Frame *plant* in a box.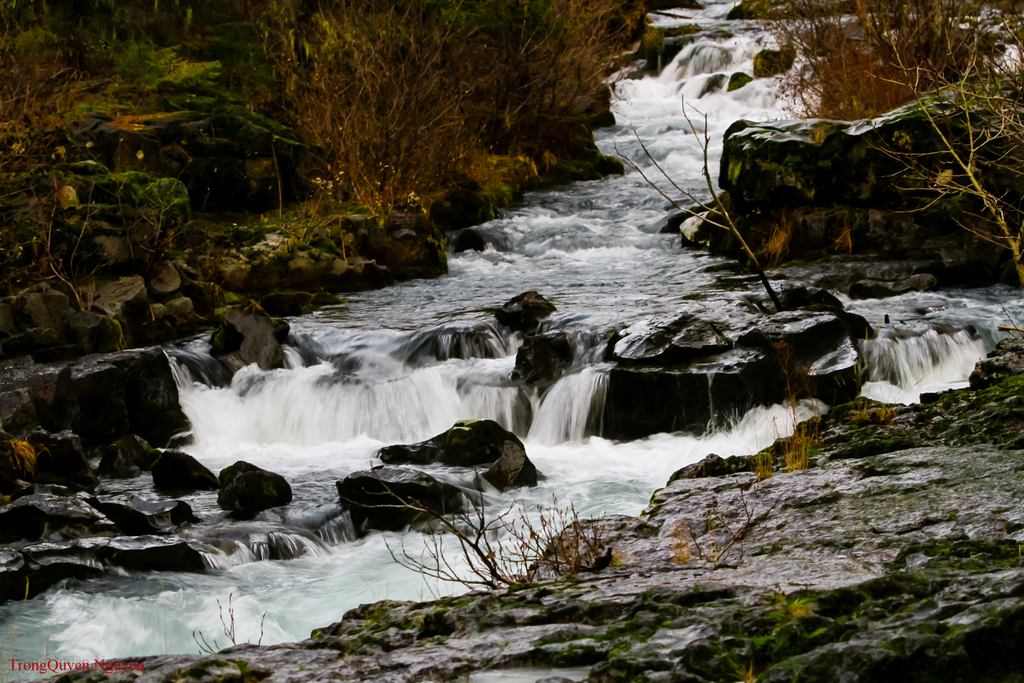
left=672, top=463, right=771, bottom=572.
